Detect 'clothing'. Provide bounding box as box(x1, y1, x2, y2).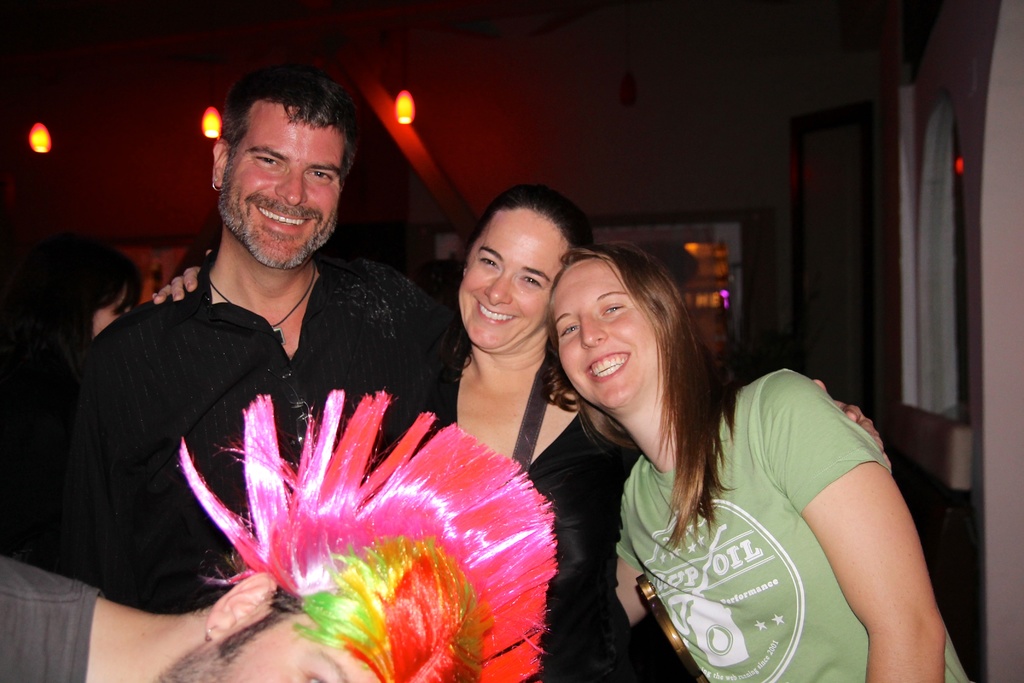
box(386, 358, 685, 682).
